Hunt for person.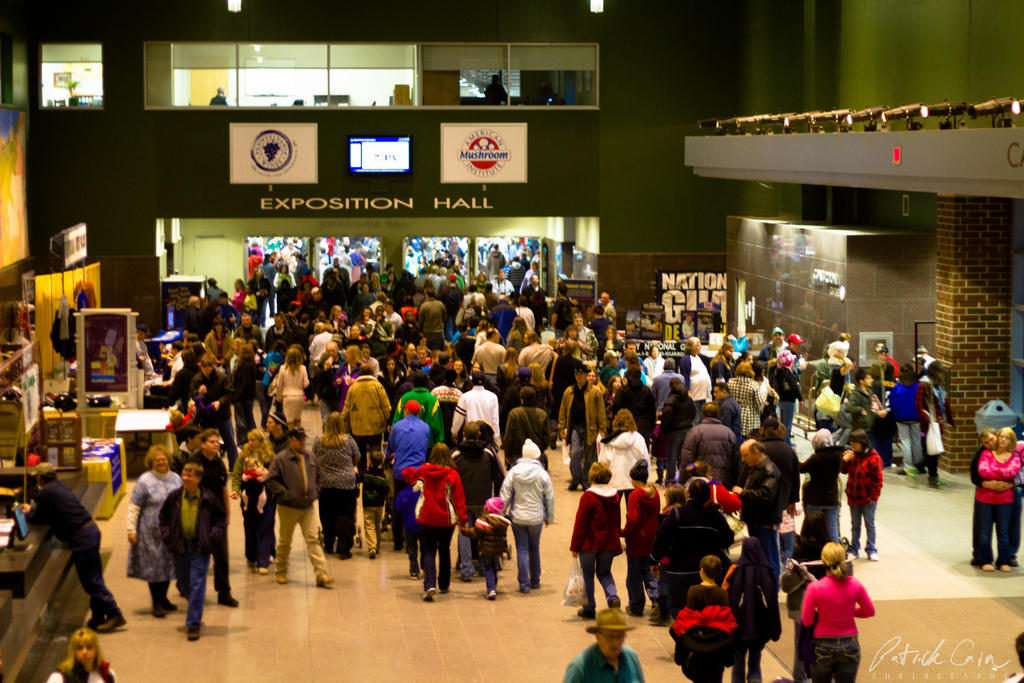
Hunted down at [left=806, top=542, right=879, bottom=670].
